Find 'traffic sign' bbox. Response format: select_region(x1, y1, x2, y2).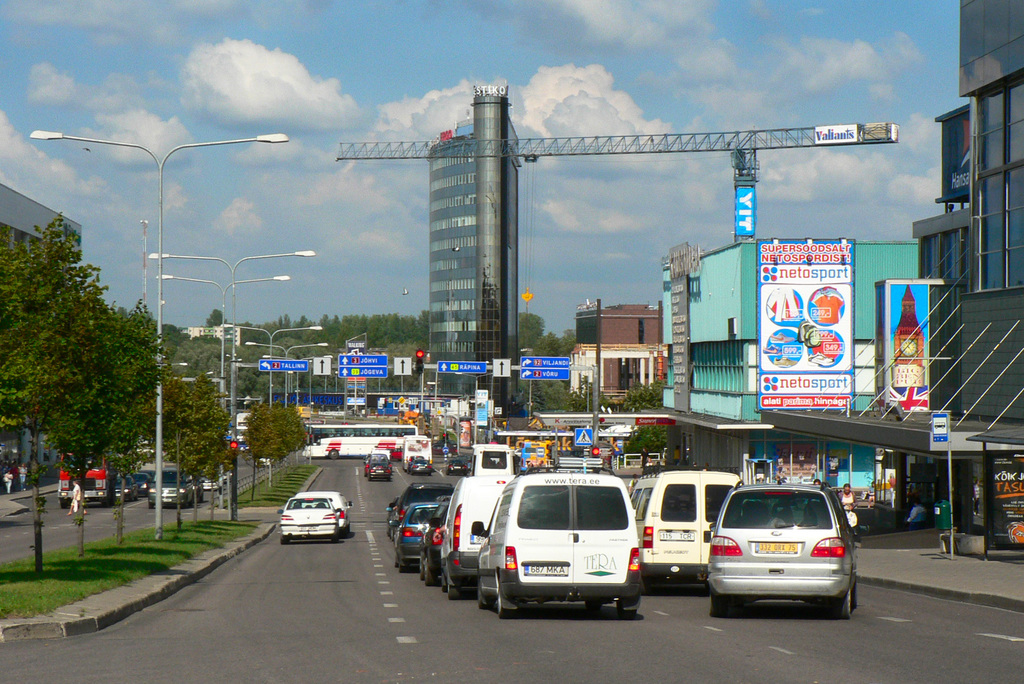
select_region(432, 359, 488, 375).
